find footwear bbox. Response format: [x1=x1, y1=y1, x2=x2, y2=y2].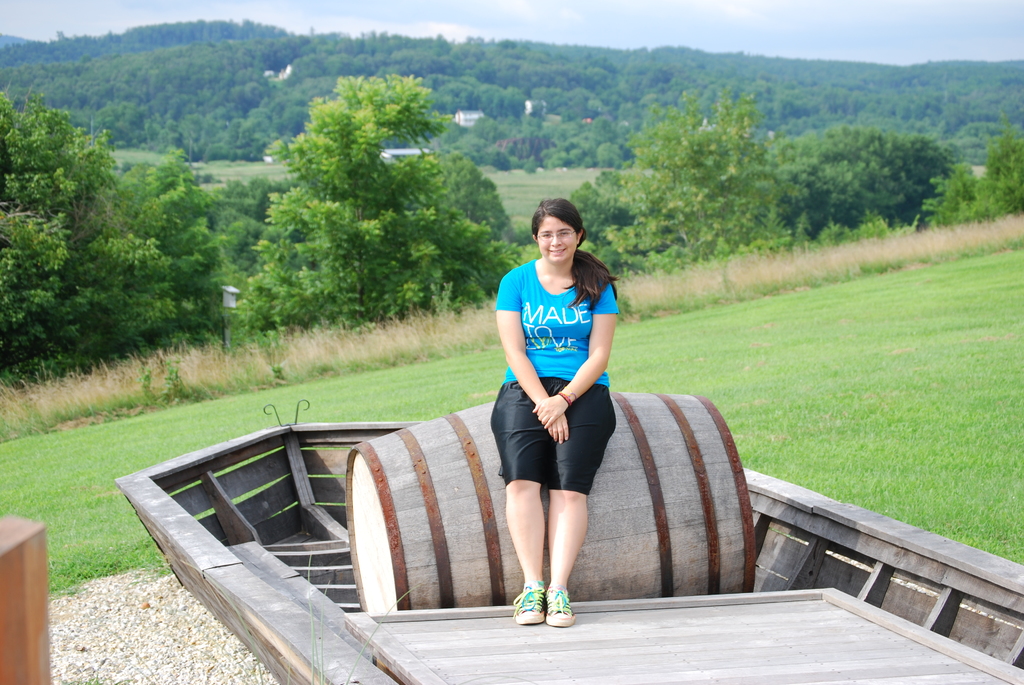
[x1=550, y1=589, x2=574, y2=627].
